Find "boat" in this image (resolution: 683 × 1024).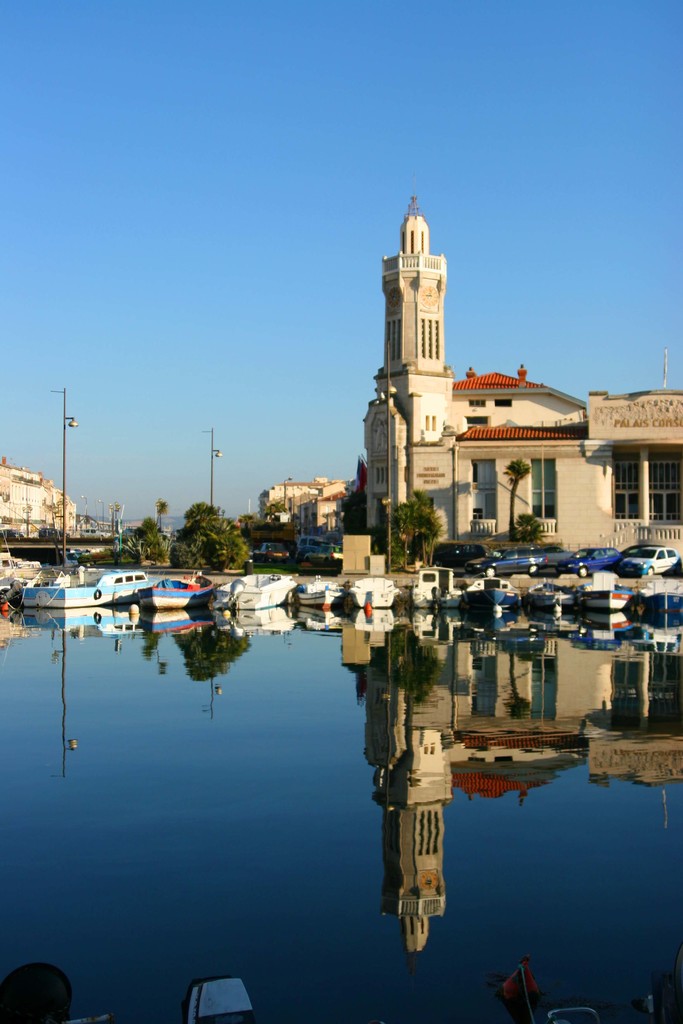
(213, 571, 295, 607).
